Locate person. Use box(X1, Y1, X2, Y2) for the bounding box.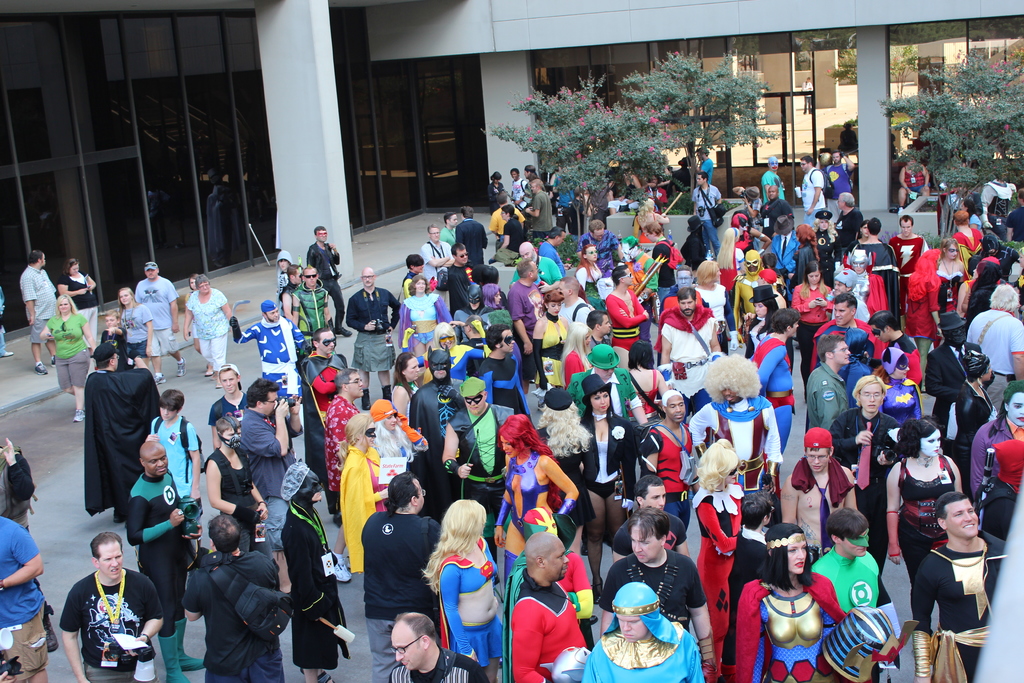
box(989, 434, 1023, 544).
